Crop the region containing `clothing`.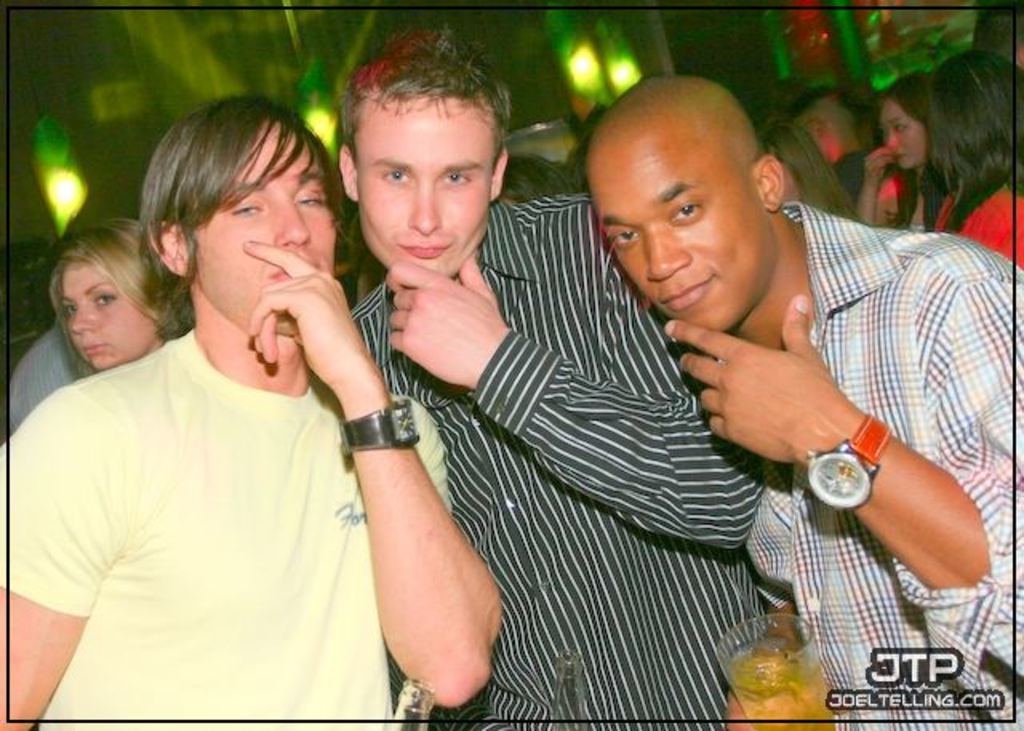
Crop region: <box>746,202,1022,729</box>.
